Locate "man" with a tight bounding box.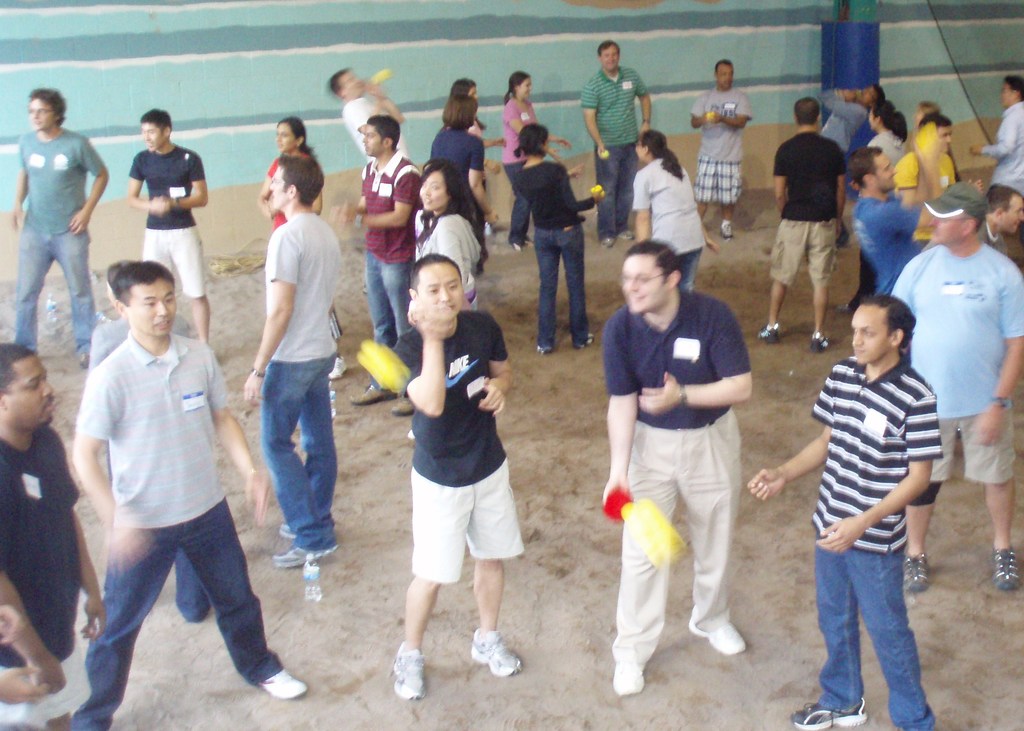
rect(972, 77, 1023, 200).
